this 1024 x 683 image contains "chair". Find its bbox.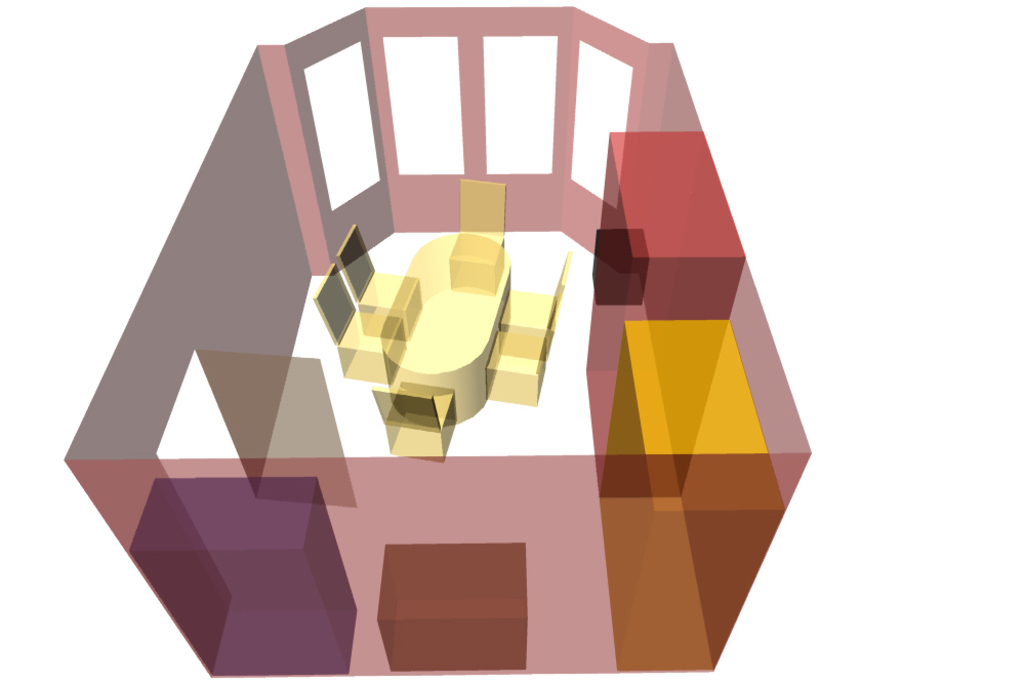
482:322:556:401.
